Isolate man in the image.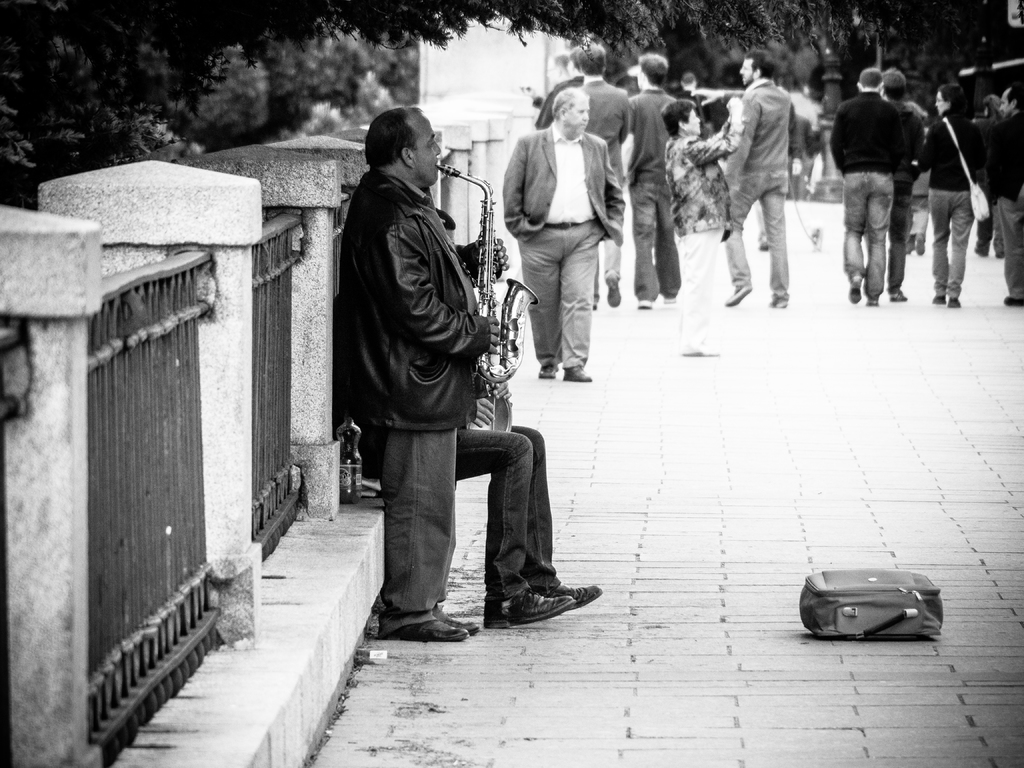
Isolated region: (623, 54, 681, 311).
